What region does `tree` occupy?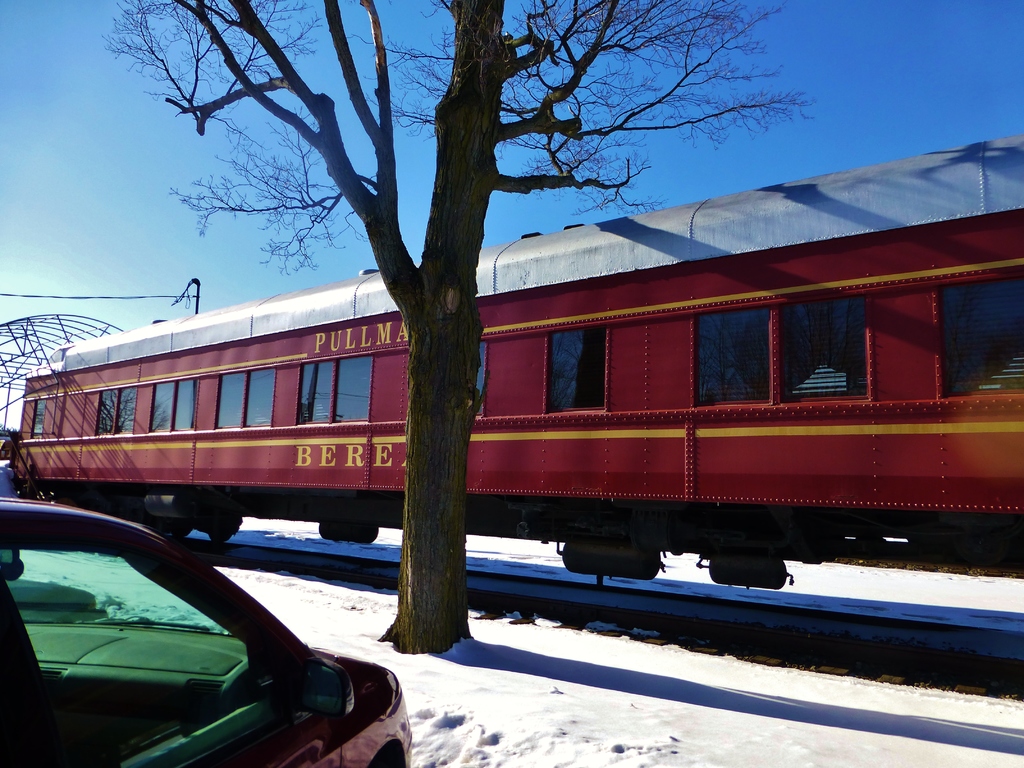
(left=97, top=1, right=820, bottom=658).
